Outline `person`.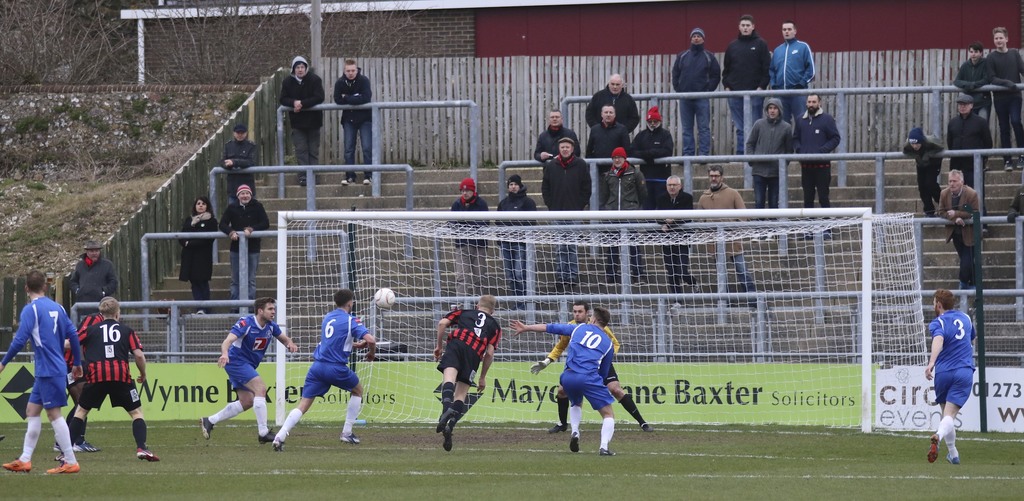
Outline: [left=332, top=51, right=374, bottom=192].
